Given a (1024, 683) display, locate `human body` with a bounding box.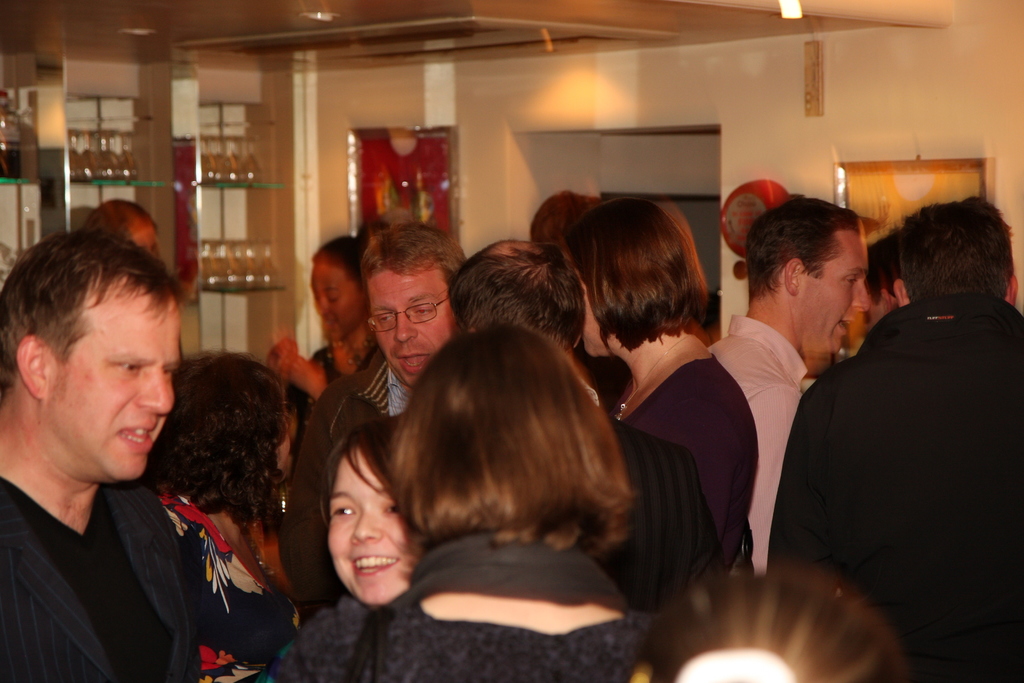
Located: box(764, 298, 1023, 682).
